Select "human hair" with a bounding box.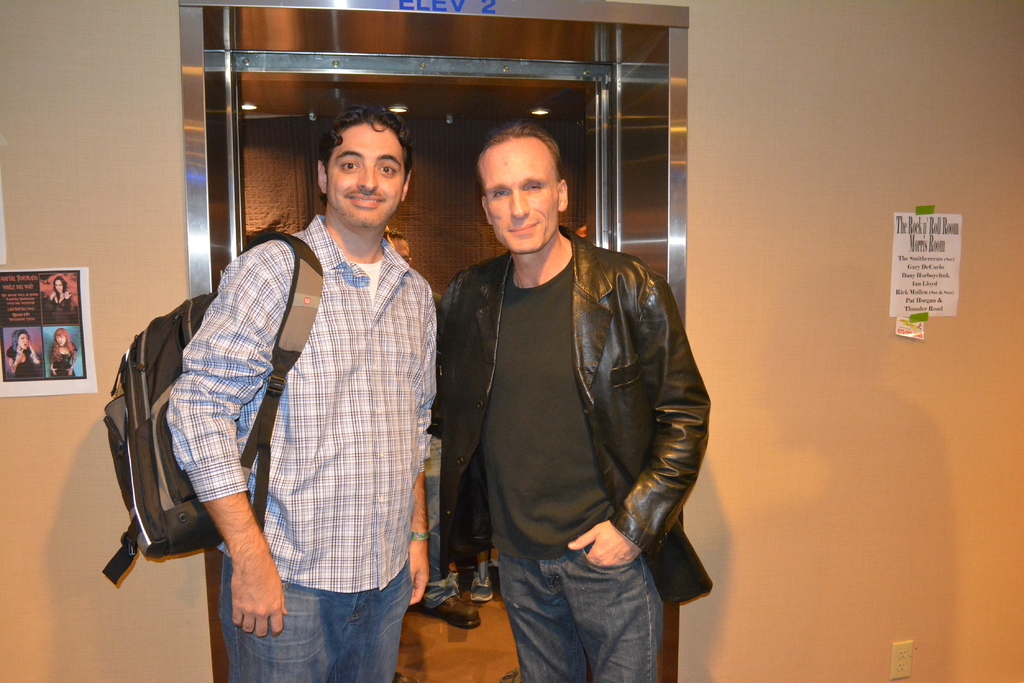
<region>388, 227, 407, 240</region>.
